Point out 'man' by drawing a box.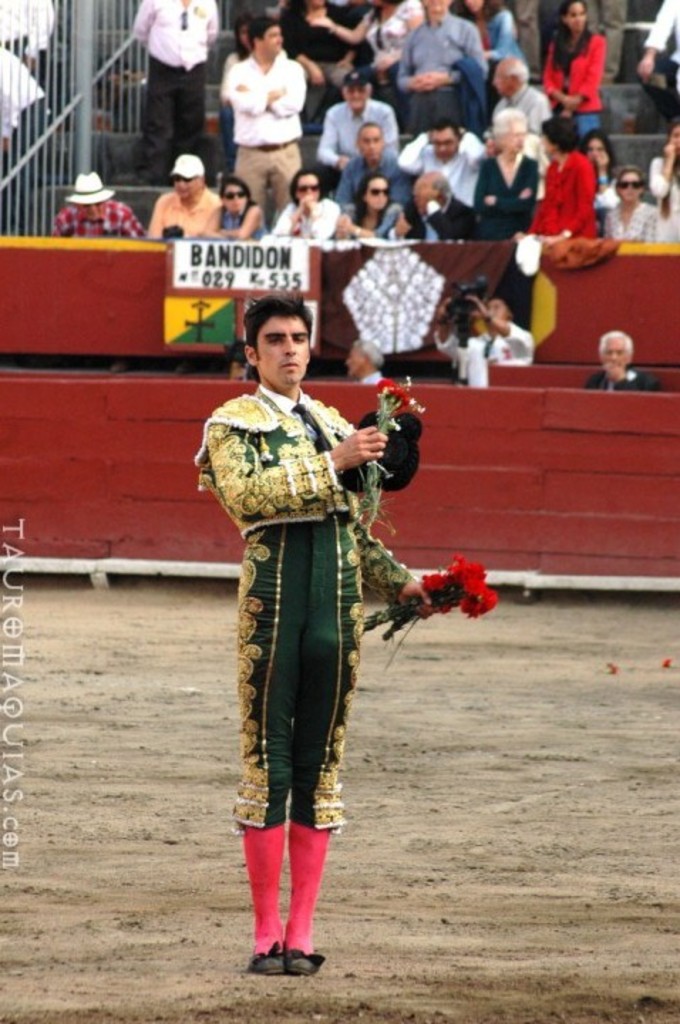
{"x1": 147, "y1": 155, "x2": 223, "y2": 240}.
